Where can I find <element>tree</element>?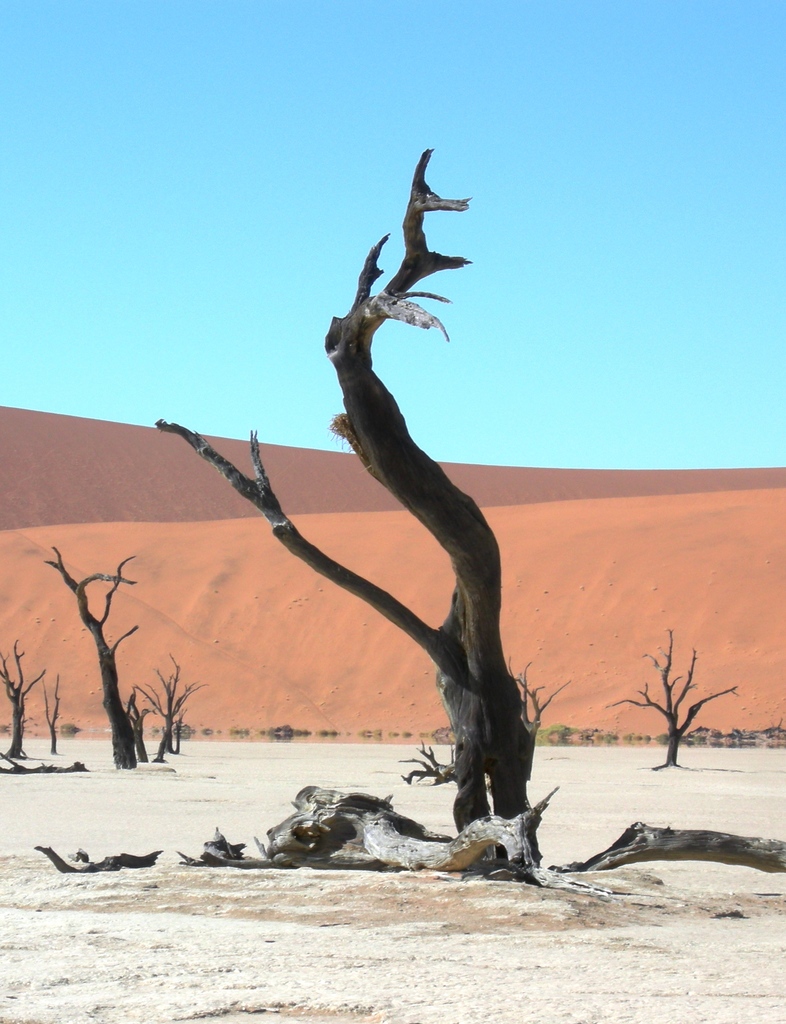
You can find it at detection(608, 624, 744, 767).
